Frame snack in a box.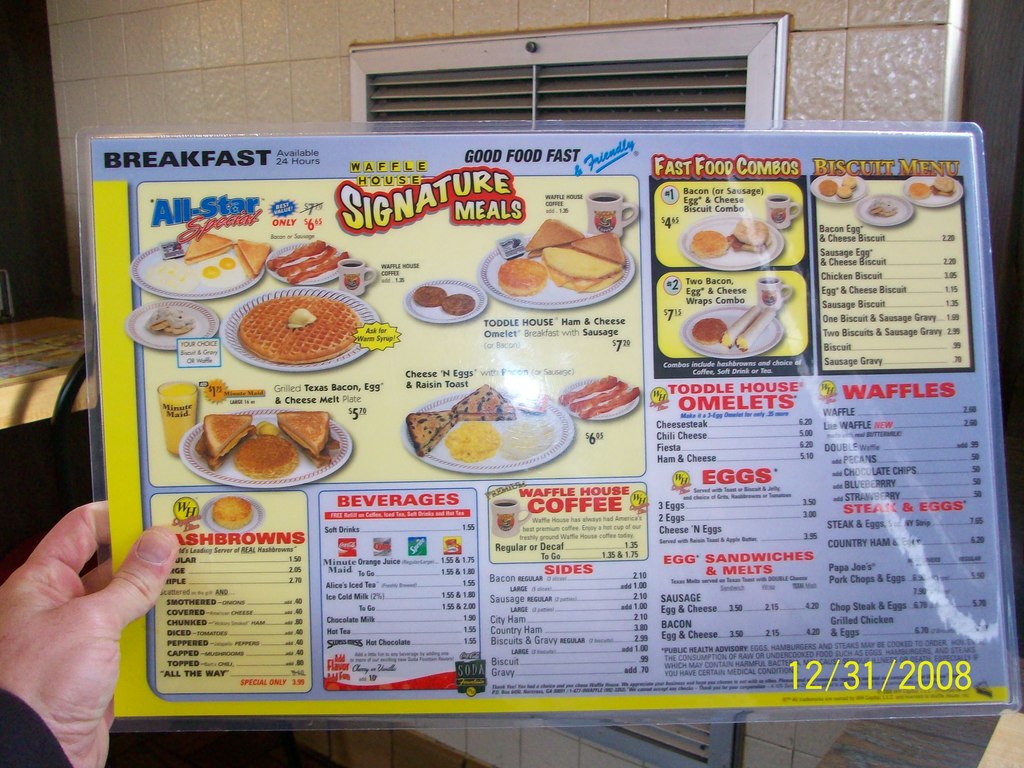
[left=186, top=406, right=346, bottom=479].
